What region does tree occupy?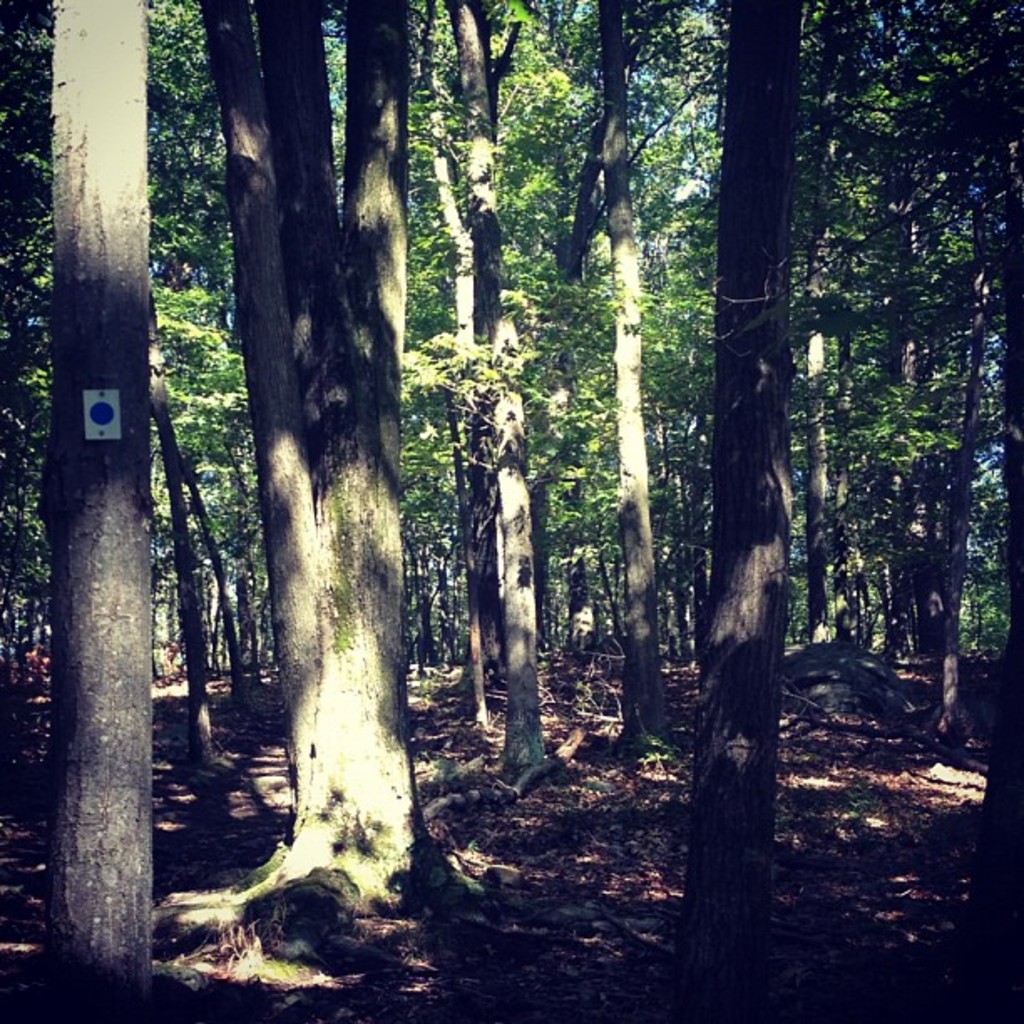
35 0 159 1022.
